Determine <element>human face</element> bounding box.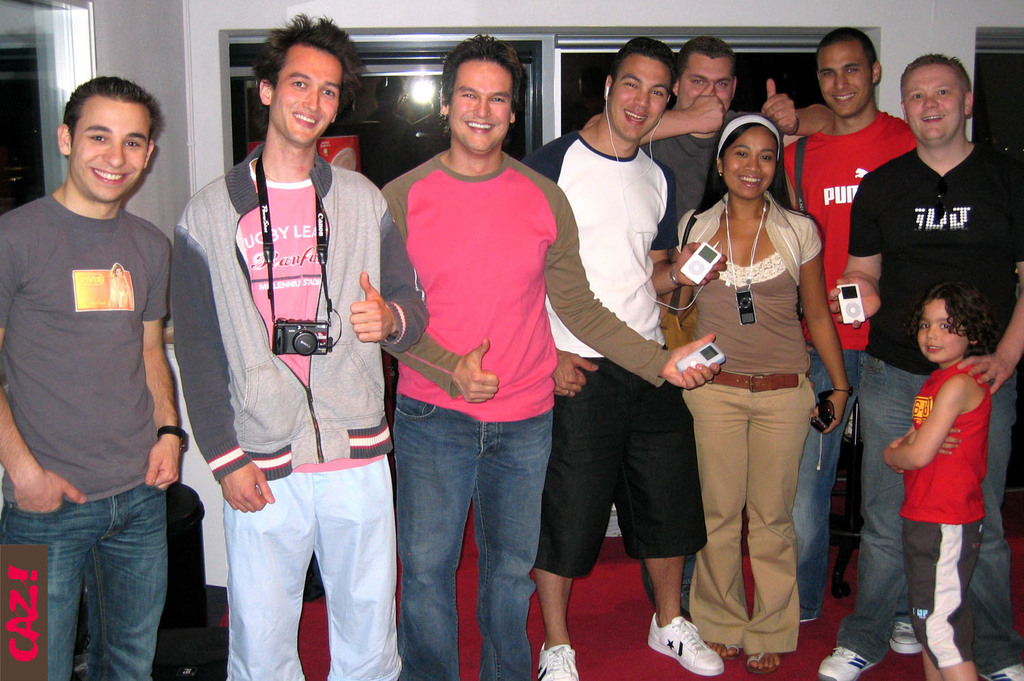
Determined: Rect(446, 63, 517, 151).
